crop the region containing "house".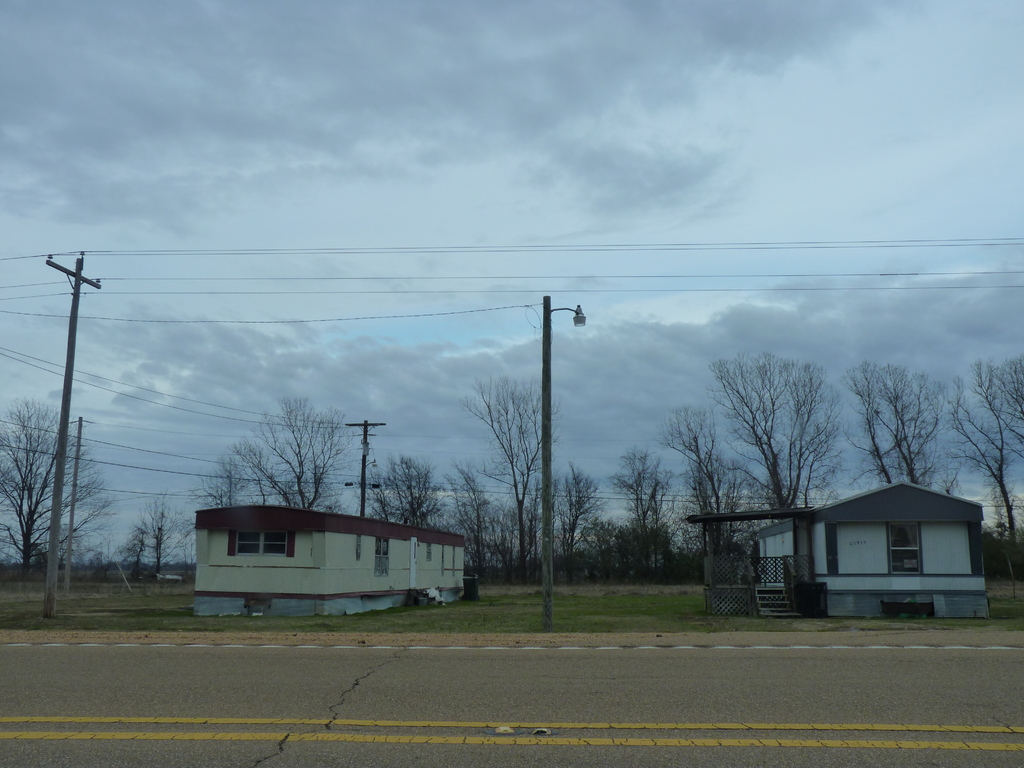
Crop region: (201, 488, 476, 626).
